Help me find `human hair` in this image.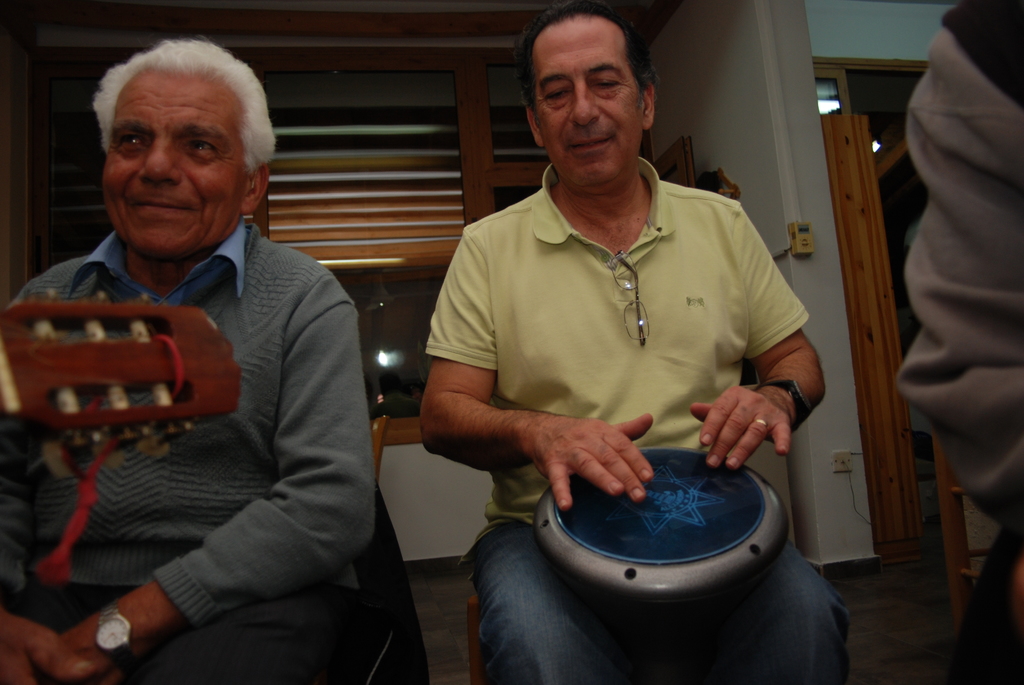
Found it: (518, 11, 653, 139).
